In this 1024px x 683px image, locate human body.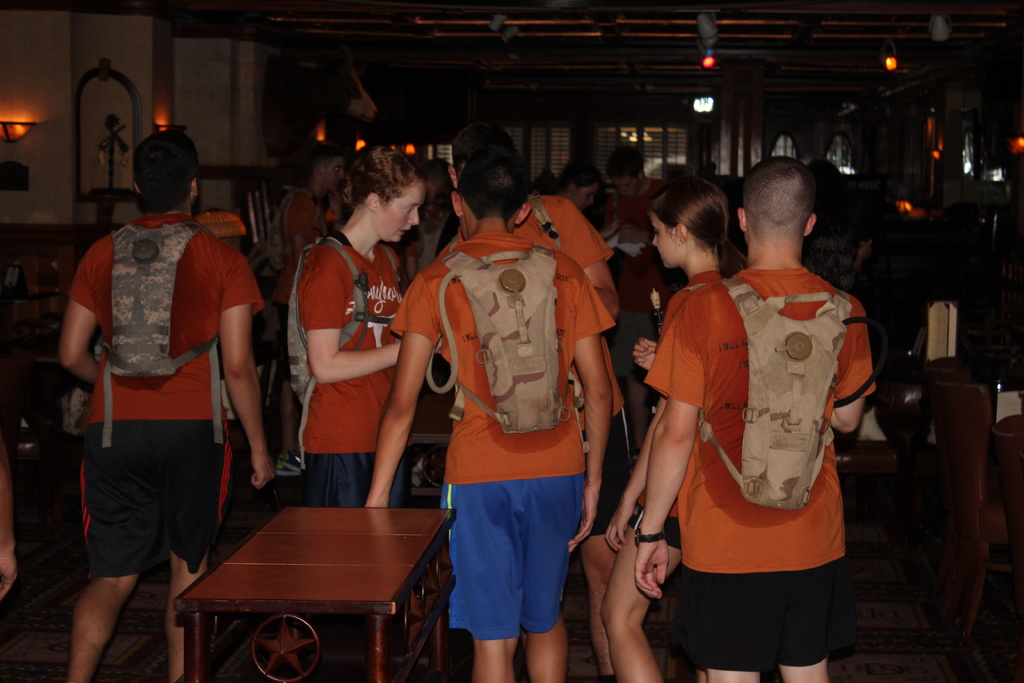
Bounding box: crop(540, 170, 604, 211).
